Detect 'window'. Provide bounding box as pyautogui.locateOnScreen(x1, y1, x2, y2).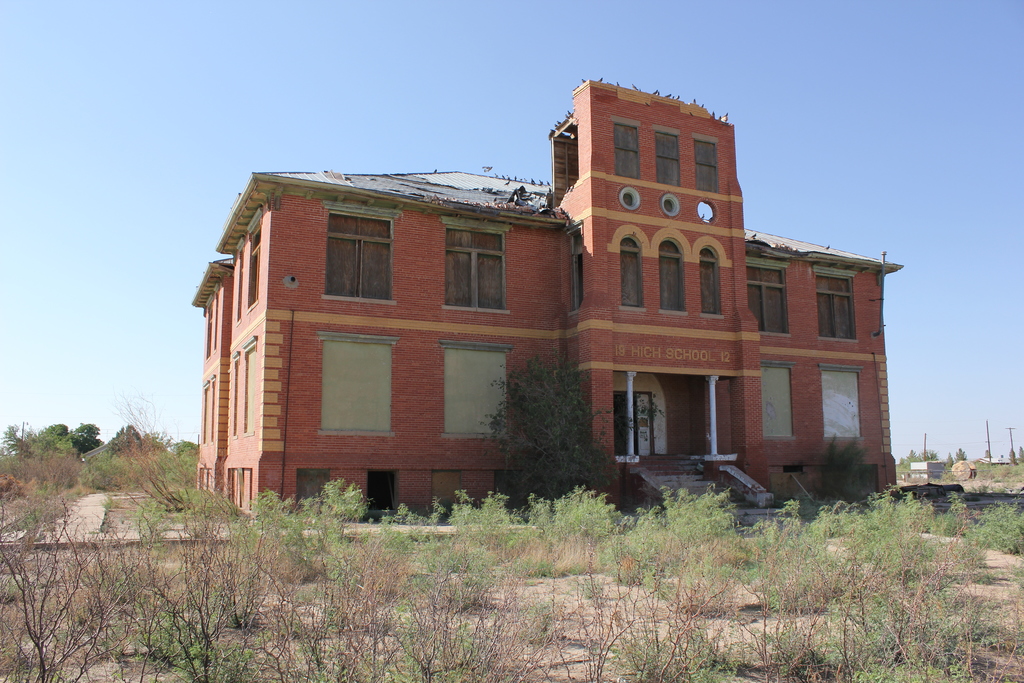
pyautogui.locateOnScreen(620, 236, 645, 309).
